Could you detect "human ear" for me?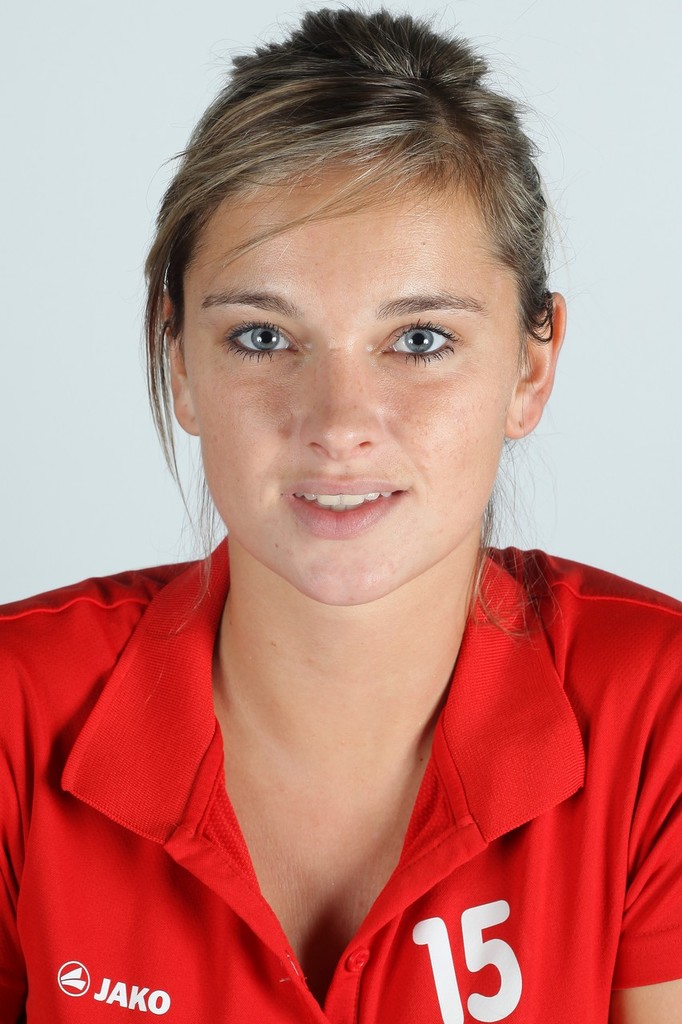
Detection result: locate(511, 298, 564, 438).
